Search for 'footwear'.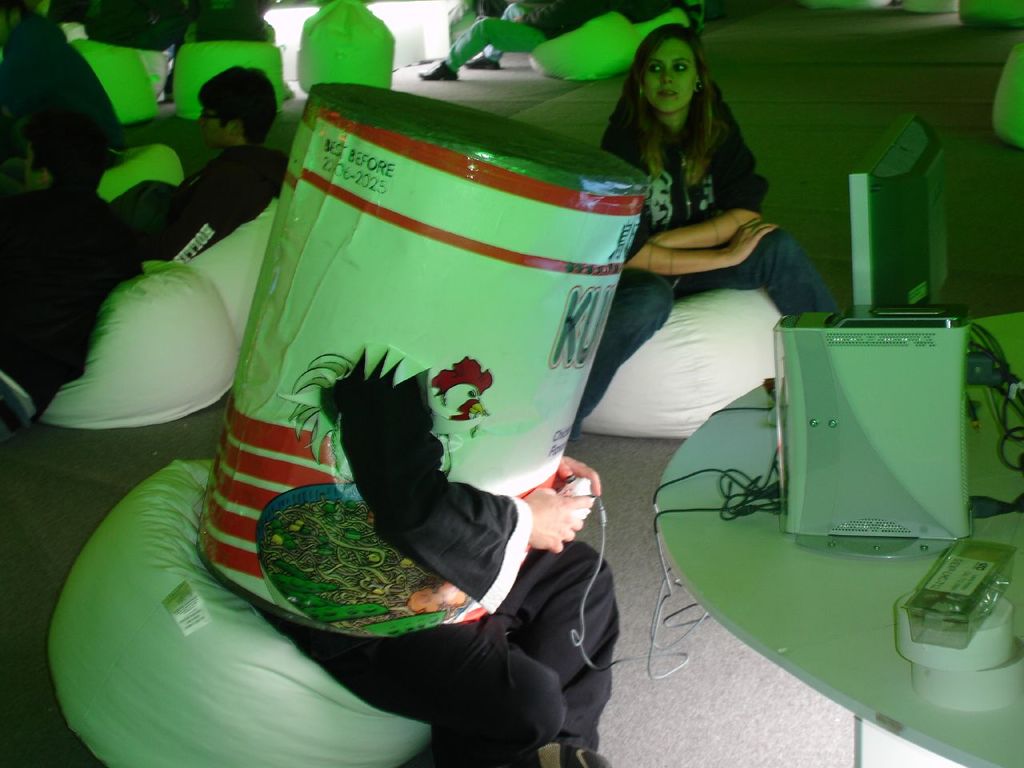
Found at bbox=(0, 369, 44, 434).
